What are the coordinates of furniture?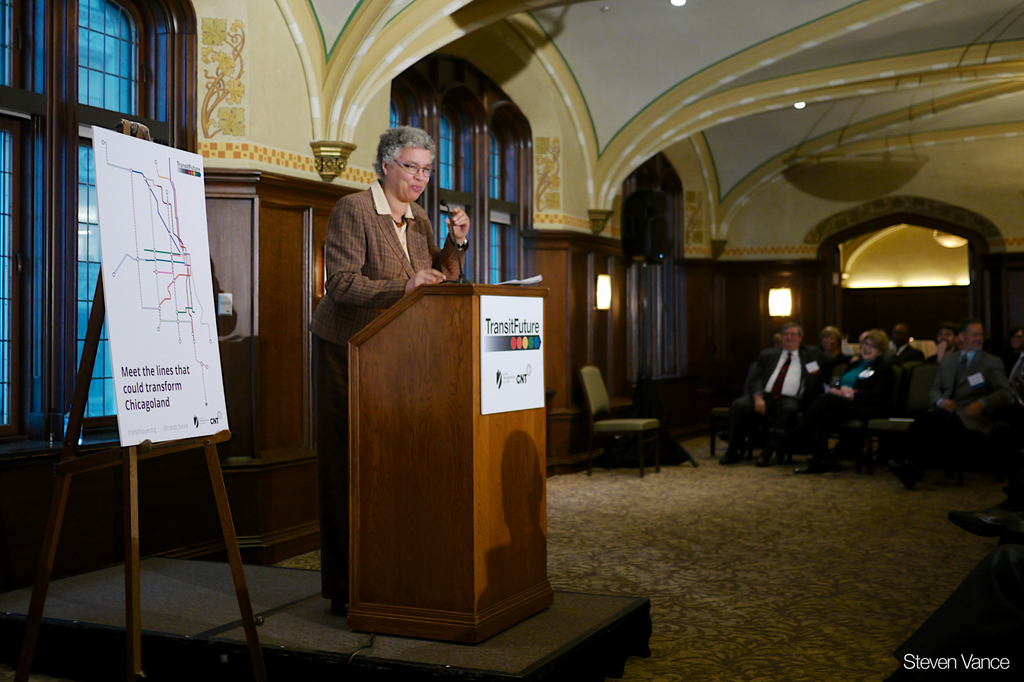
(577,367,661,481).
